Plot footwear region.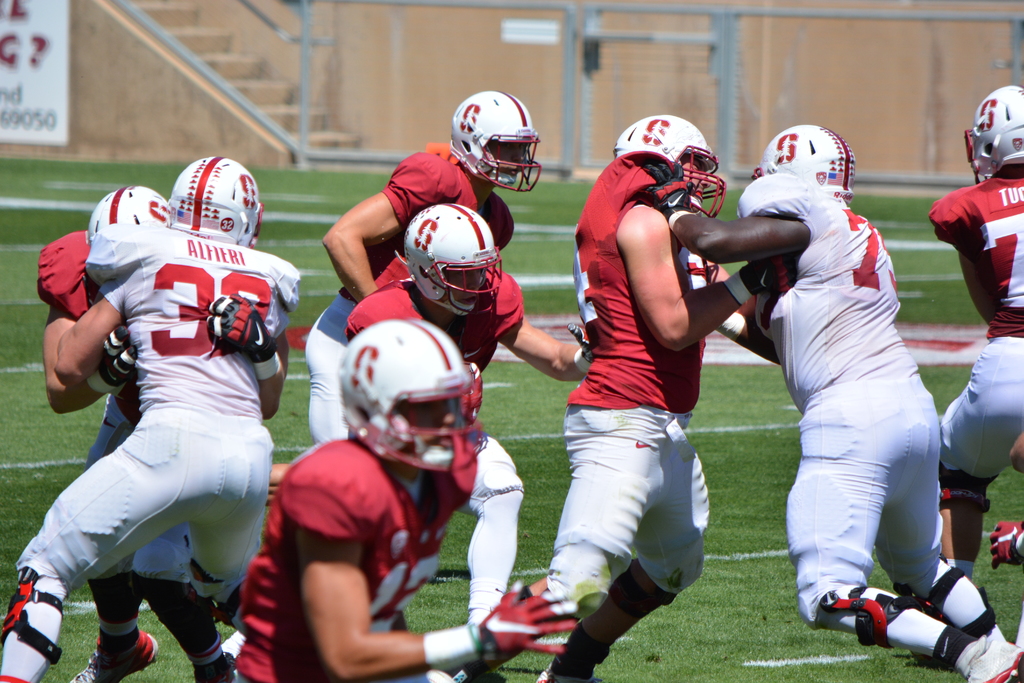
Plotted at box(198, 650, 238, 682).
